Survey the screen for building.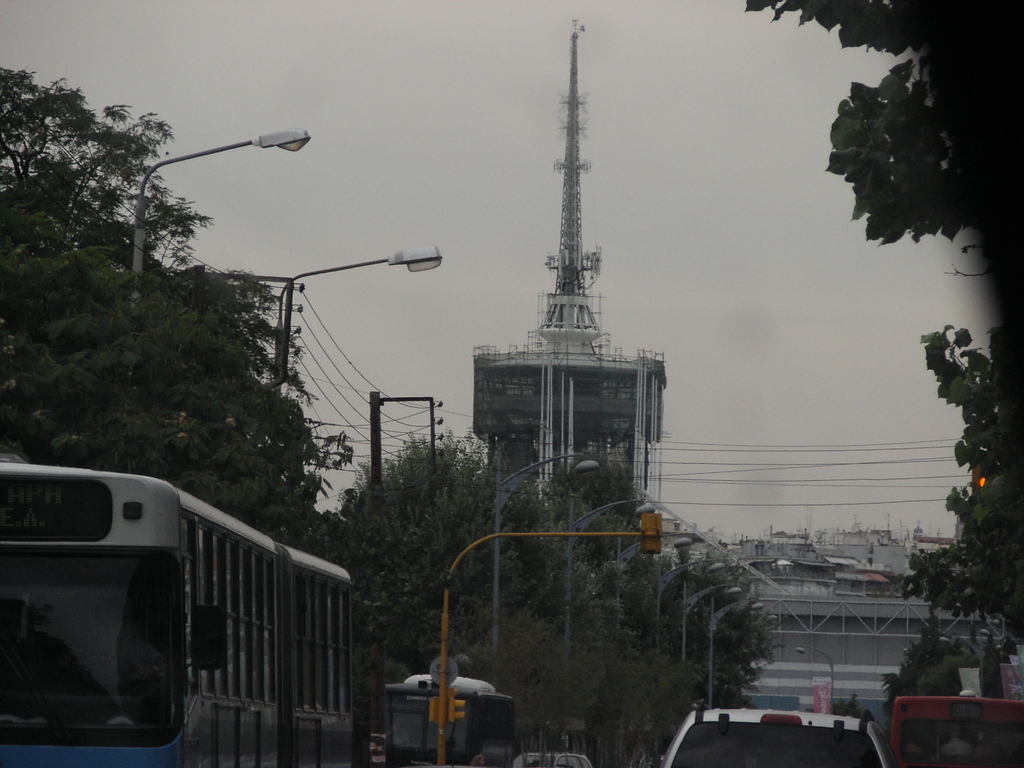
Survey found: 713, 532, 998, 663.
